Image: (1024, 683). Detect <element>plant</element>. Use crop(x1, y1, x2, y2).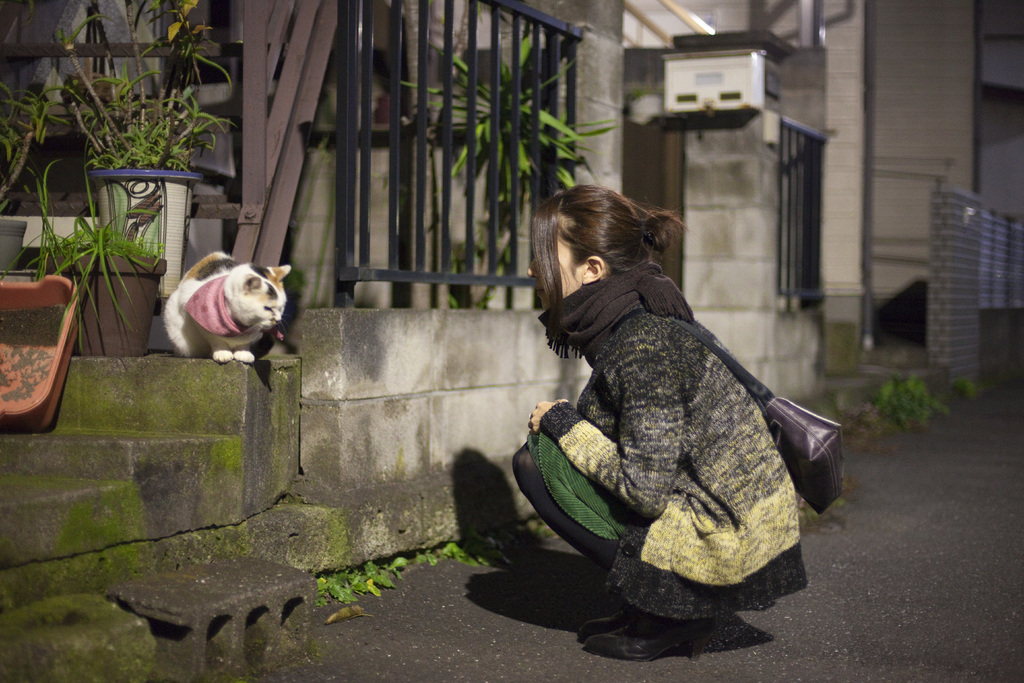
crop(396, 21, 621, 308).
